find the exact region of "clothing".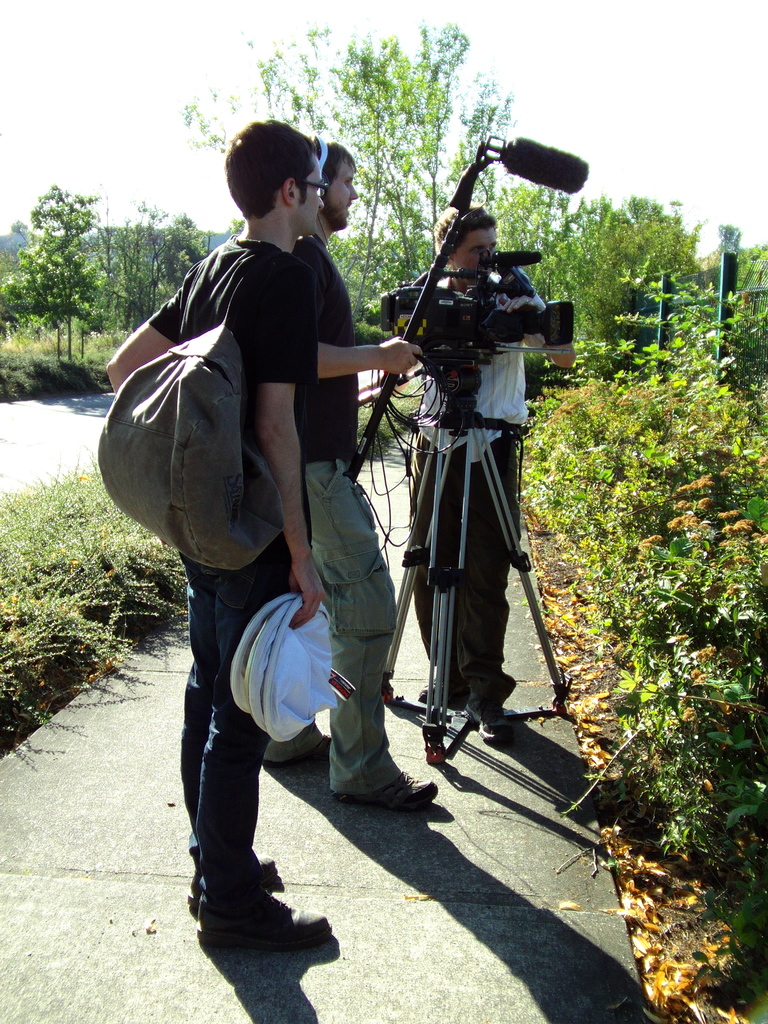
Exact region: rect(145, 232, 321, 906).
